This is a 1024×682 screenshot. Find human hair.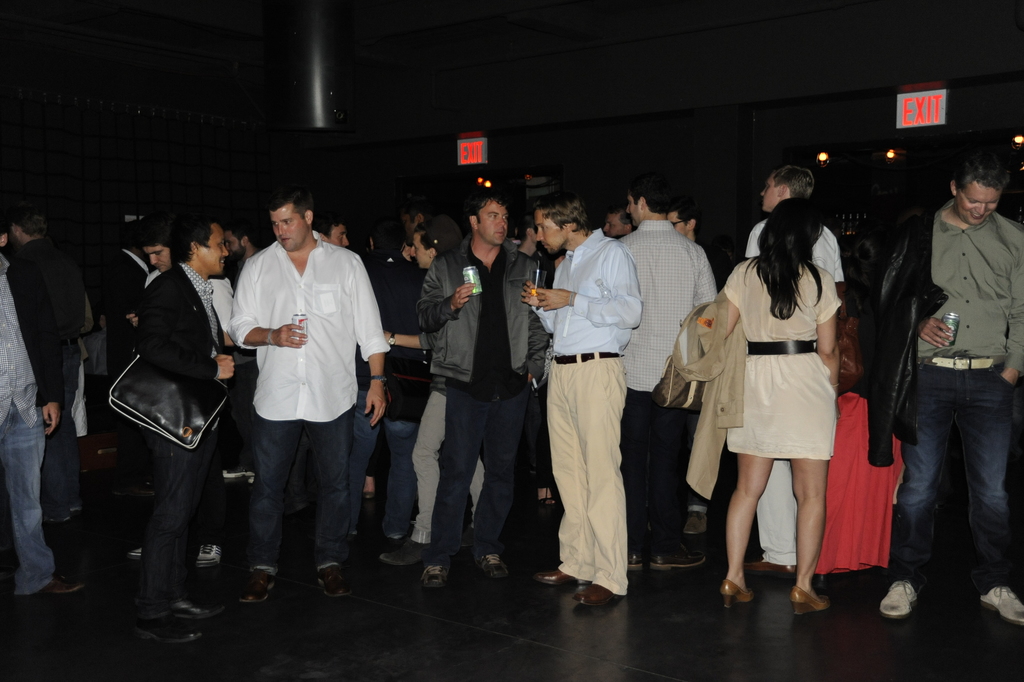
Bounding box: <box>540,185,589,228</box>.
